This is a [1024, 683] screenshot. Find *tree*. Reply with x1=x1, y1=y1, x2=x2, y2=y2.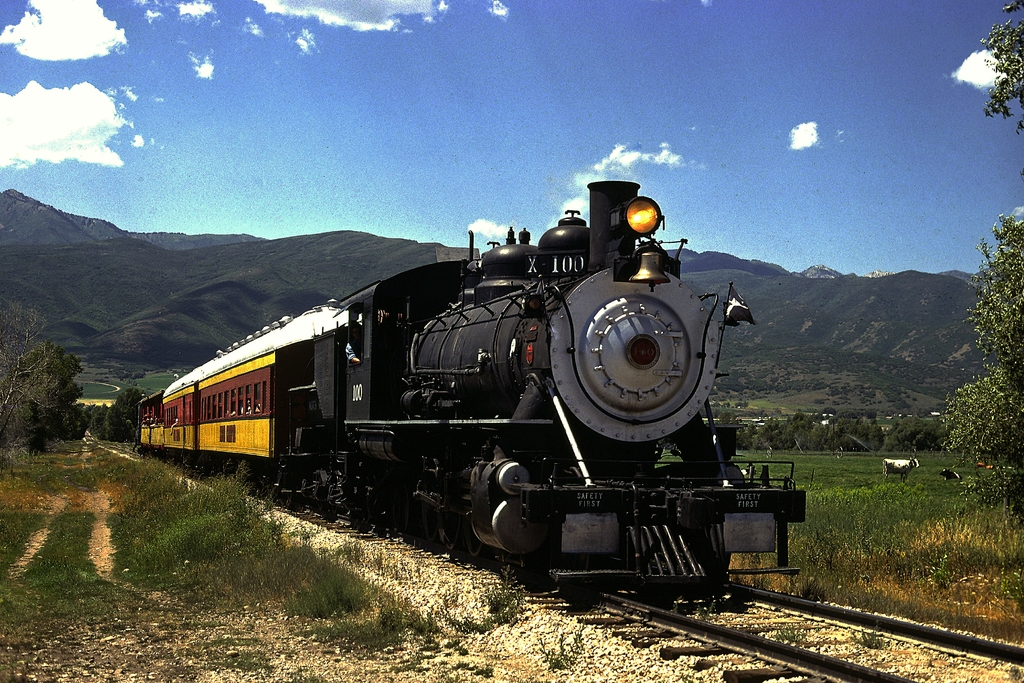
x1=0, y1=303, x2=84, y2=462.
